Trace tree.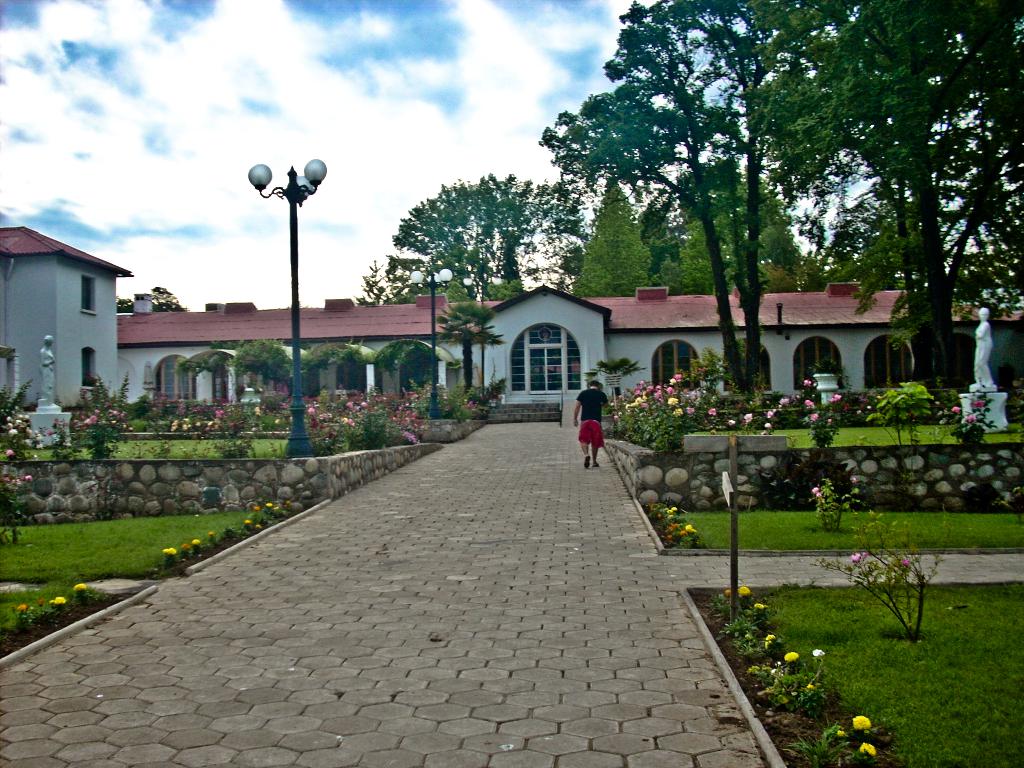
Traced to detection(536, 0, 1023, 431).
